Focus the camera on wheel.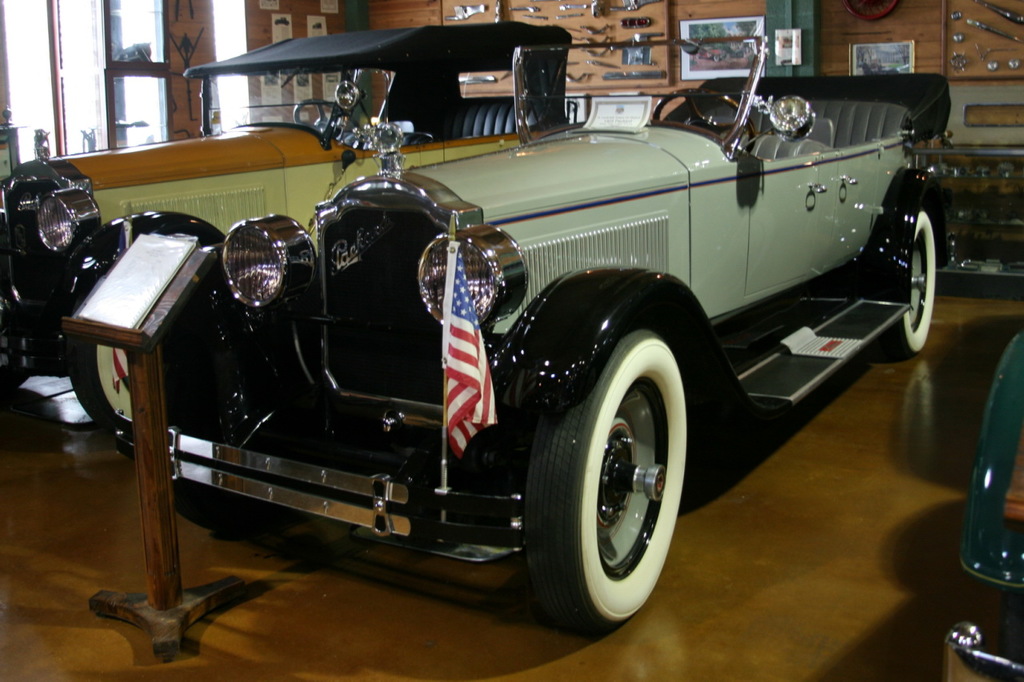
Focus region: Rect(869, 209, 938, 361).
